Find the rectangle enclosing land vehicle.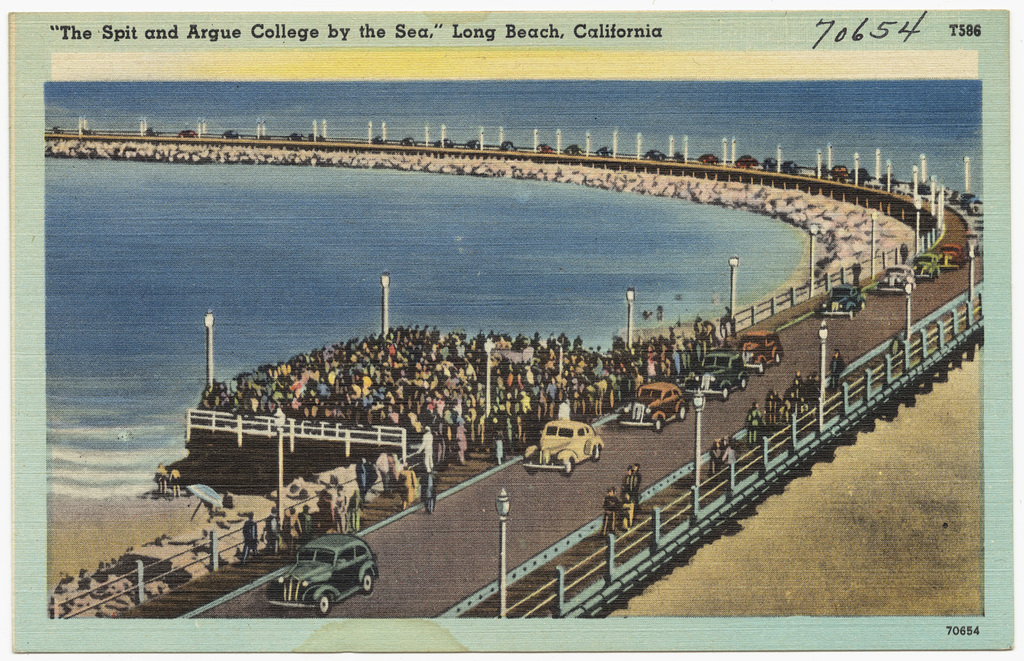
bbox(539, 149, 550, 152).
